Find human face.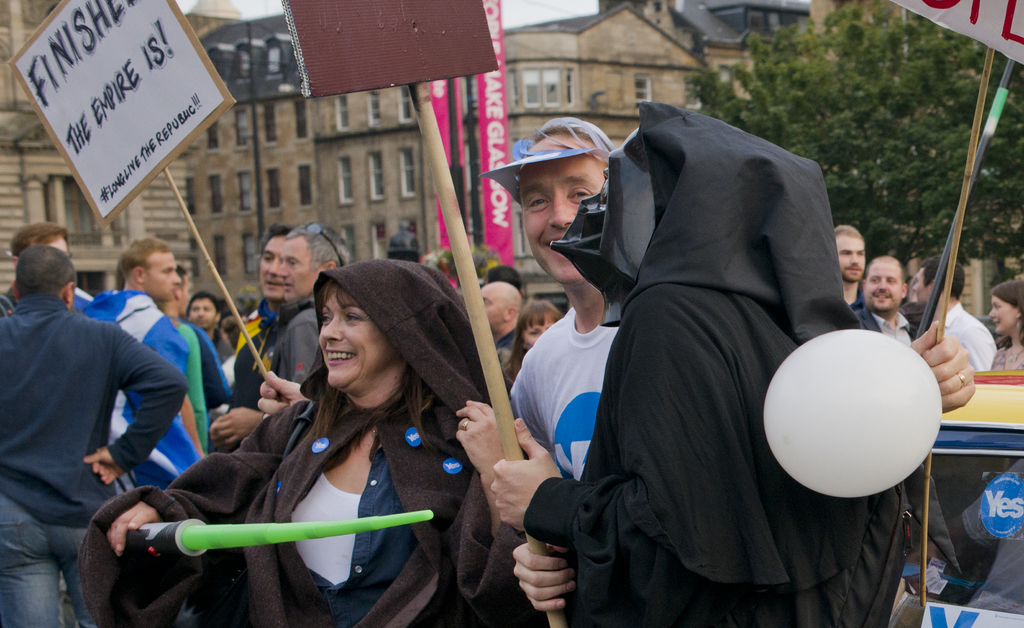
left=312, top=288, right=402, bottom=385.
